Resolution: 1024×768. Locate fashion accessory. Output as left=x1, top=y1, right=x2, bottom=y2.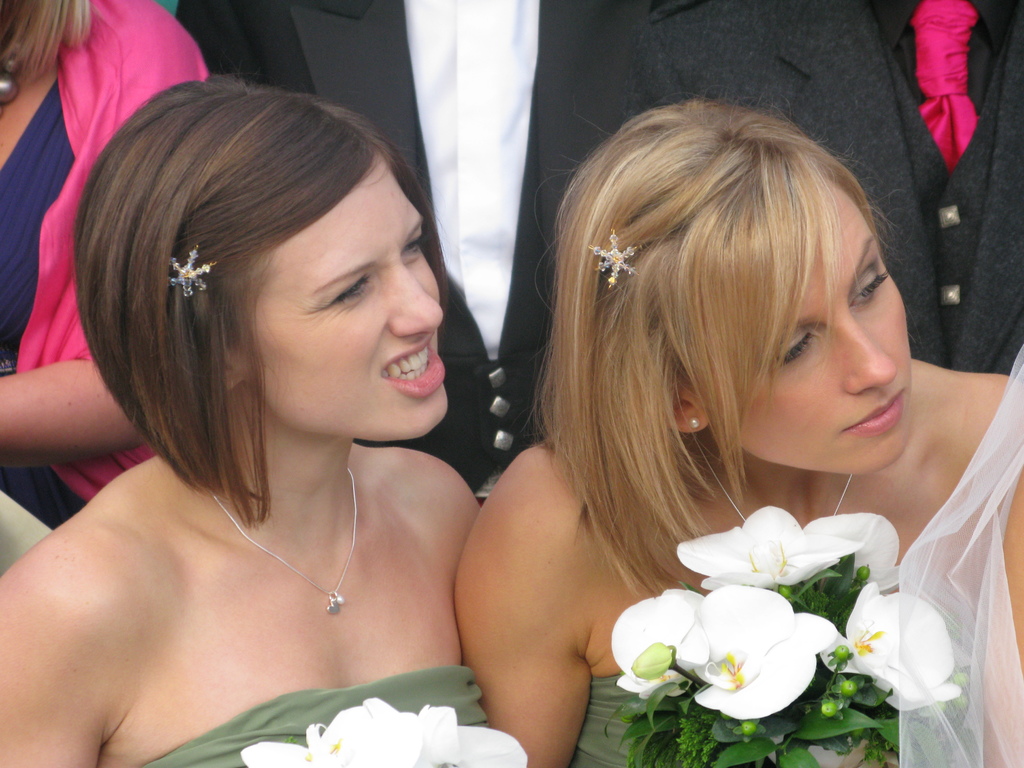
left=215, top=467, right=358, bottom=614.
